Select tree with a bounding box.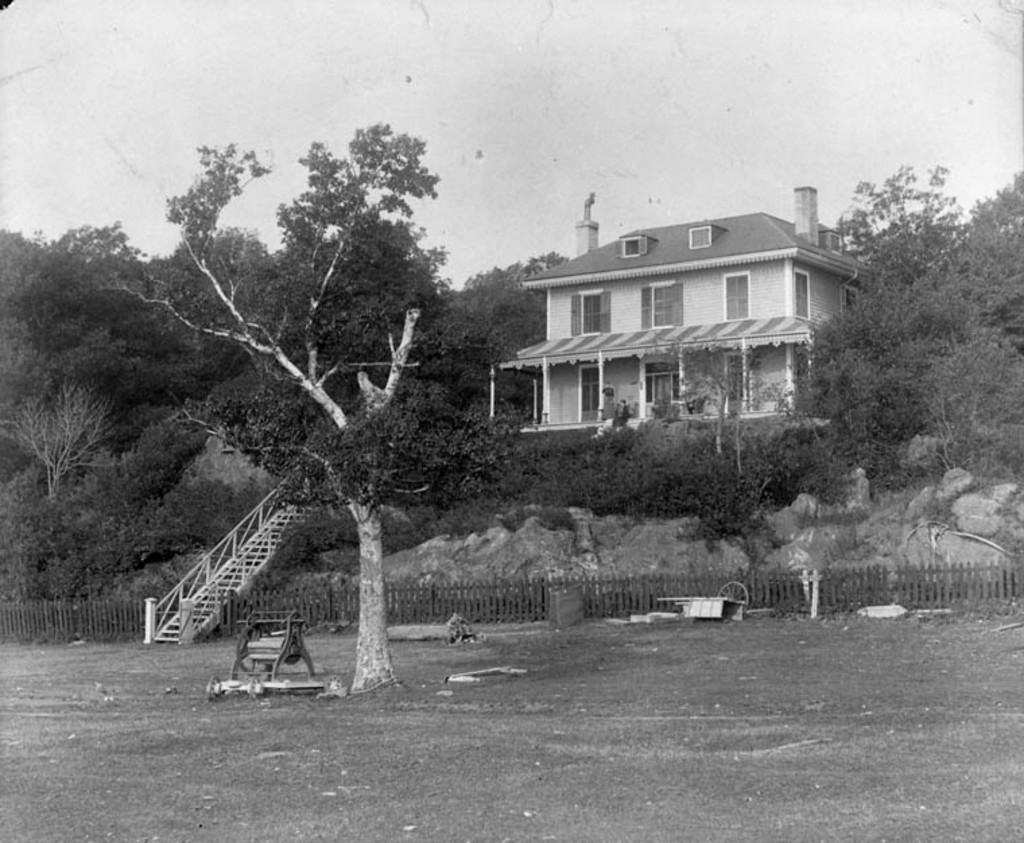
{"x1": 0, "y1": 211, "x2": 214, "y2": 497}.
